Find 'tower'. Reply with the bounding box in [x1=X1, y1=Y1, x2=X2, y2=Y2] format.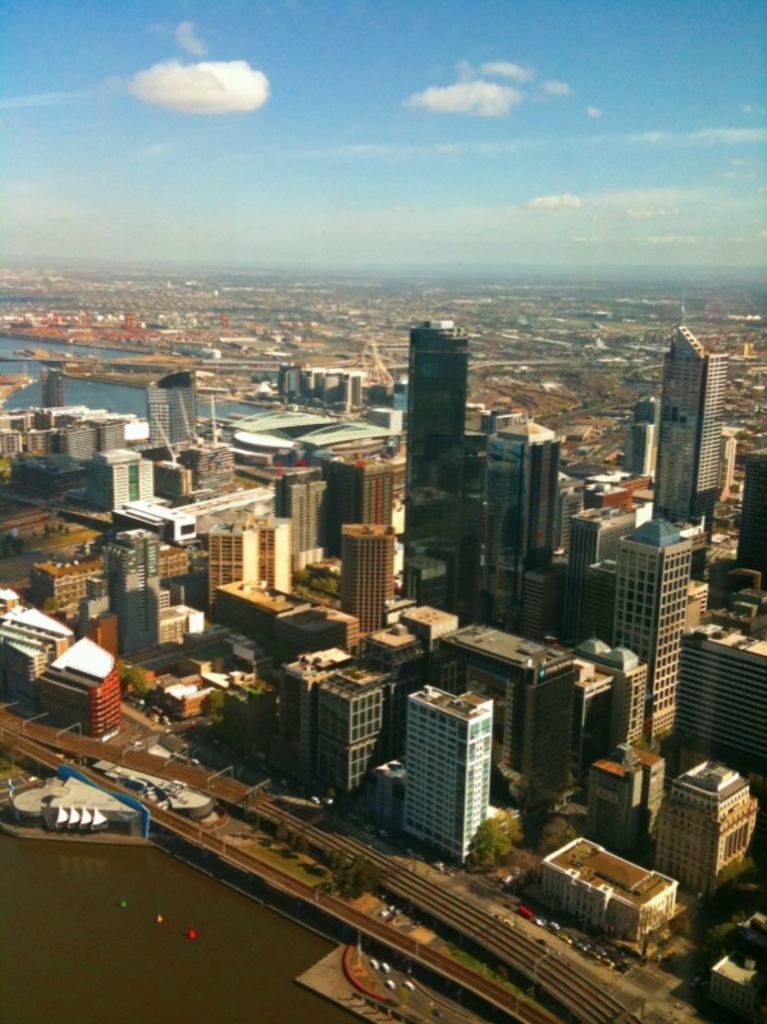
[x1=400, y1=325, x2=488, y2=632].
